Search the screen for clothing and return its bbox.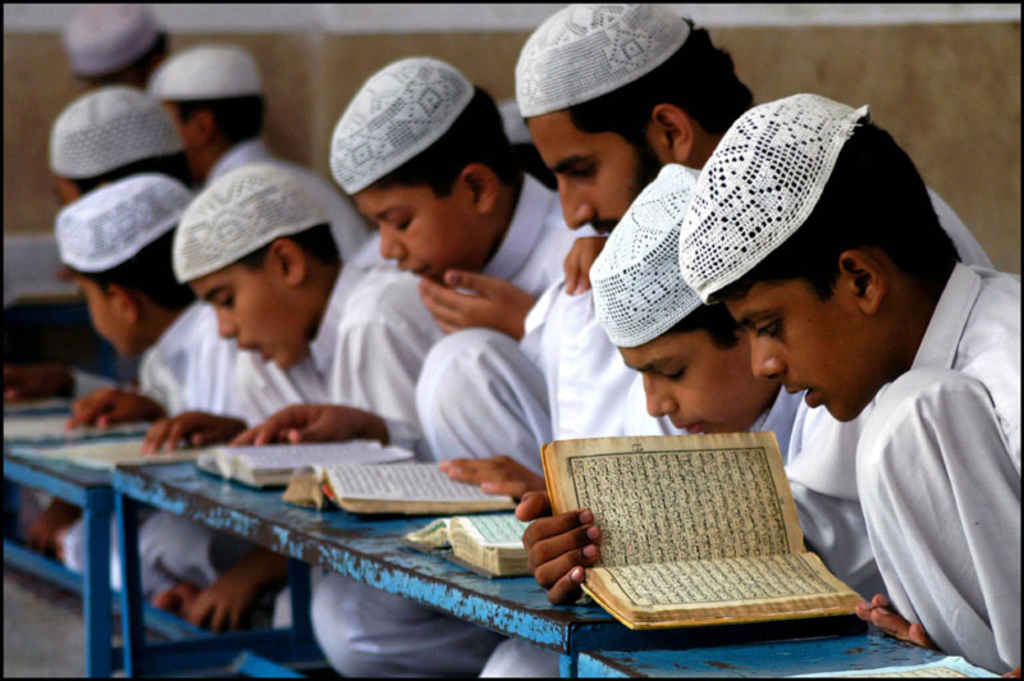
Found: rect(742, 273, 1021, 658).
